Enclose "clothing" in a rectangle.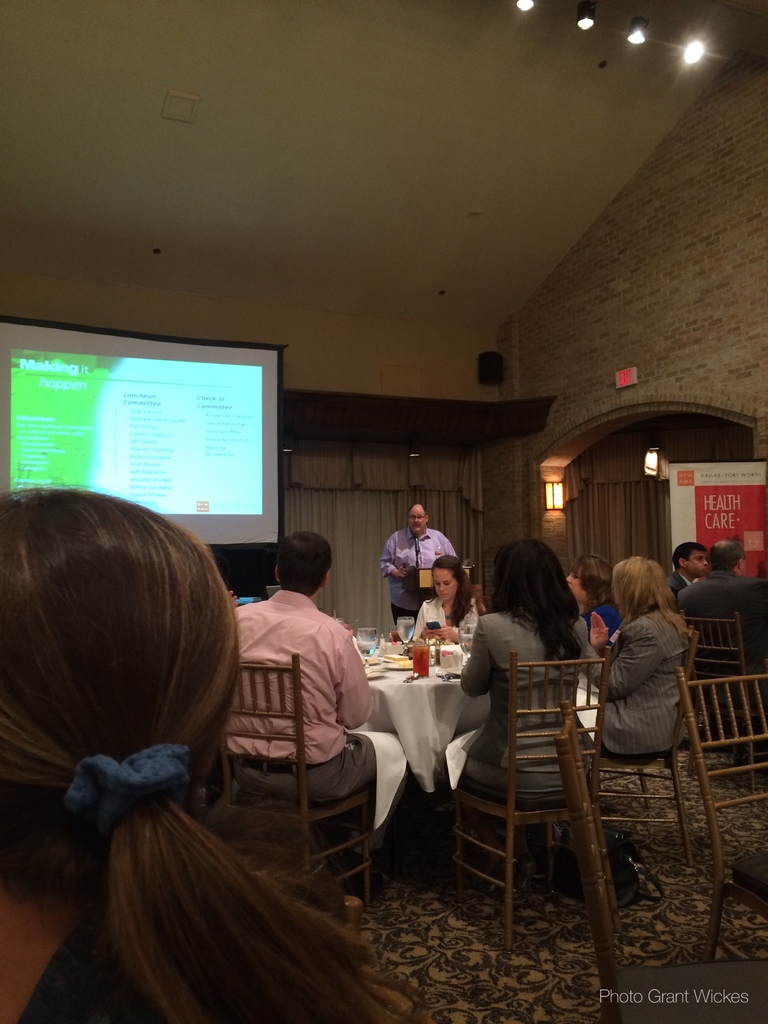
{"x1": 675, "y1": 566, "x2": 767, "y2": 672}.
